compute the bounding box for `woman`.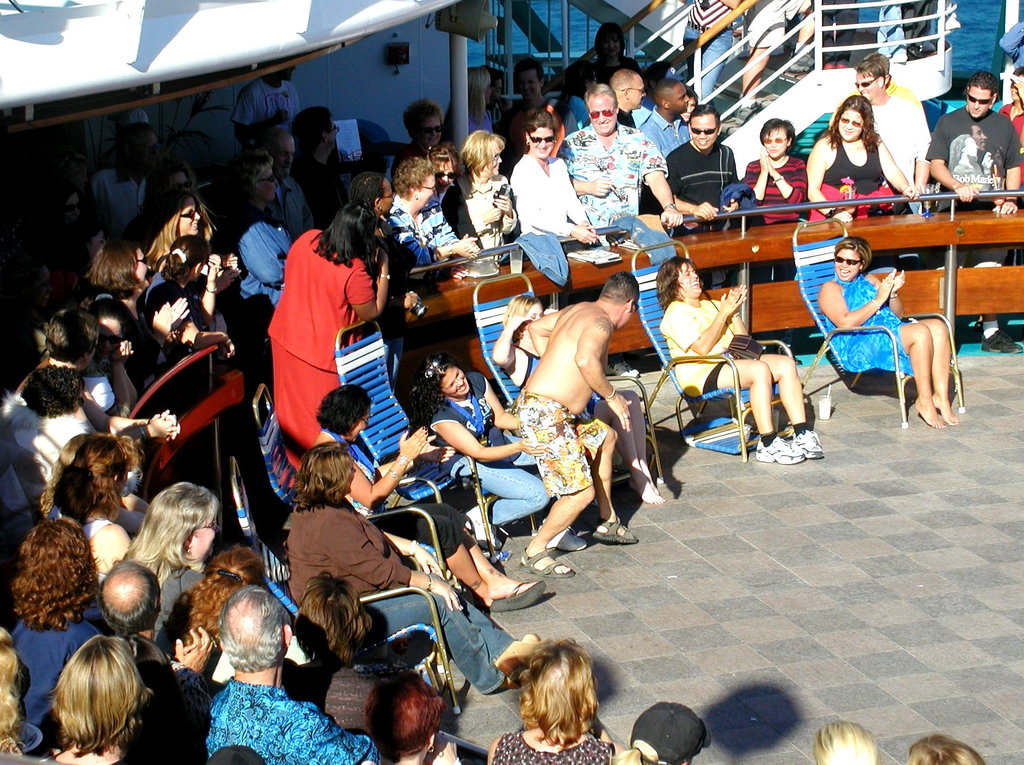
detection(143, 190, 237, 338).
